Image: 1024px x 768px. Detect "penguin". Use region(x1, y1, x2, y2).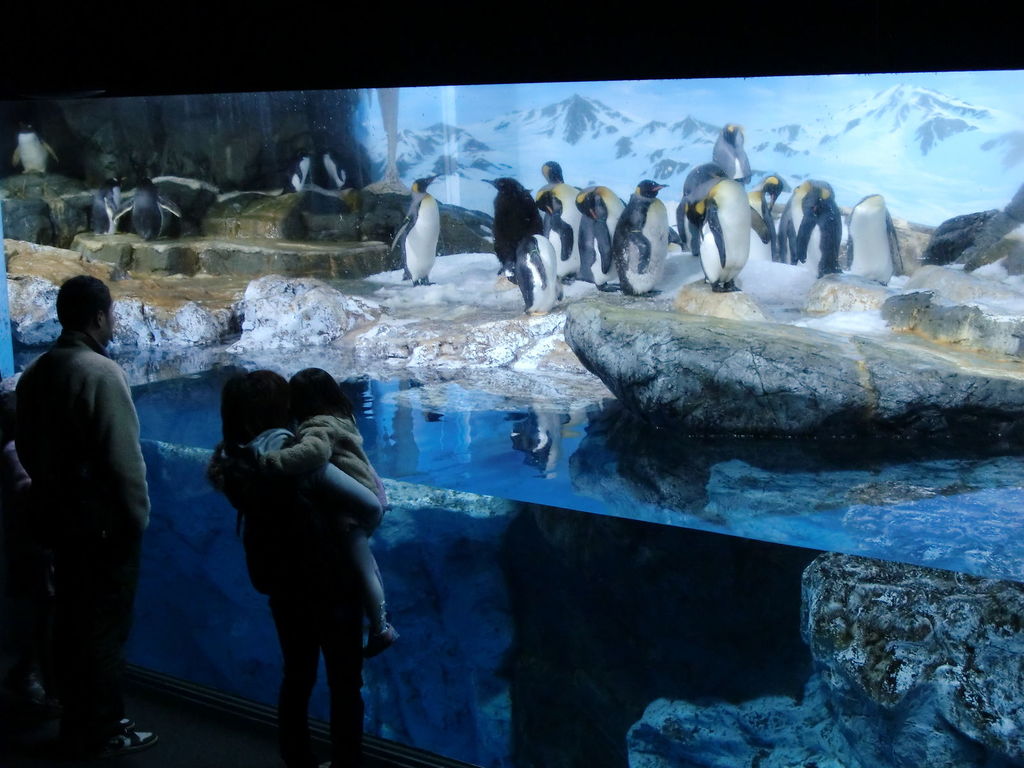
region(746, 171, 781, 266).
